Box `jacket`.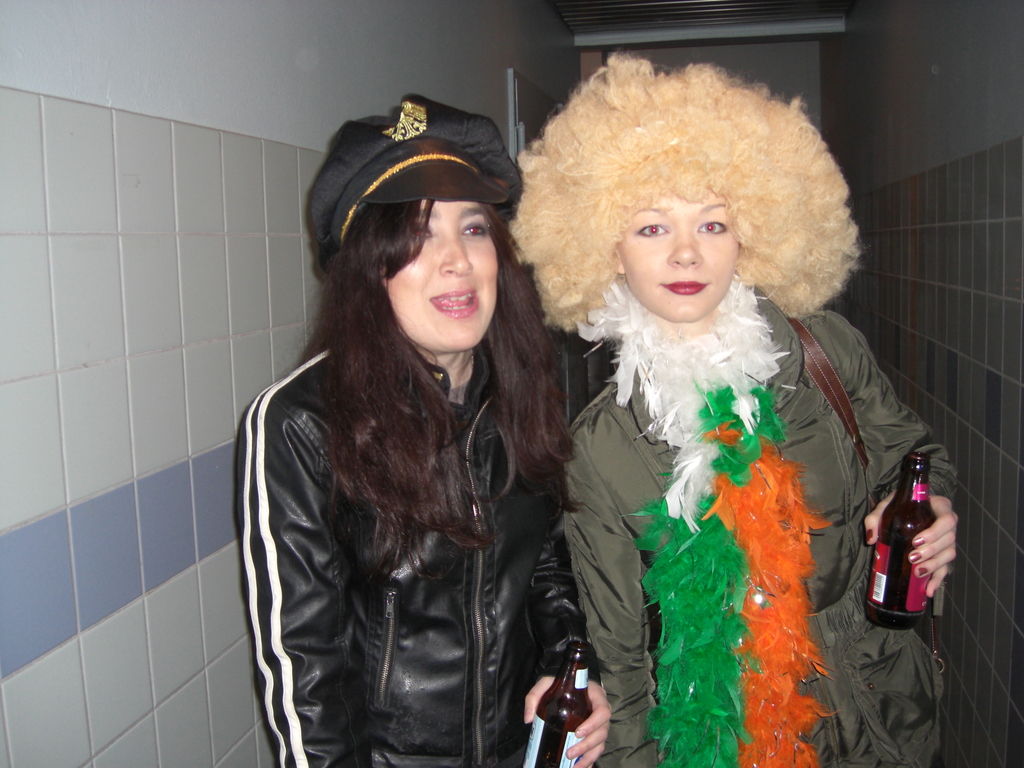
(566, 289, 943, 766).
